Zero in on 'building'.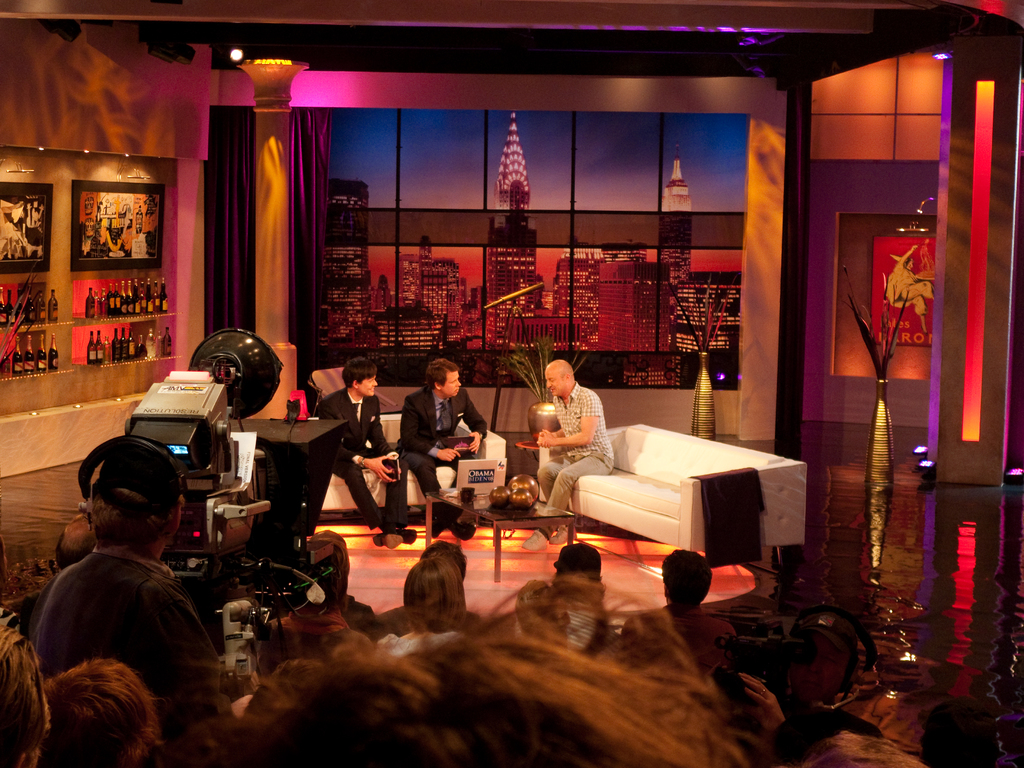
Zeroed in: {"x1": 0, "y1": 0, "x2": 1023, "y2": 767}.
